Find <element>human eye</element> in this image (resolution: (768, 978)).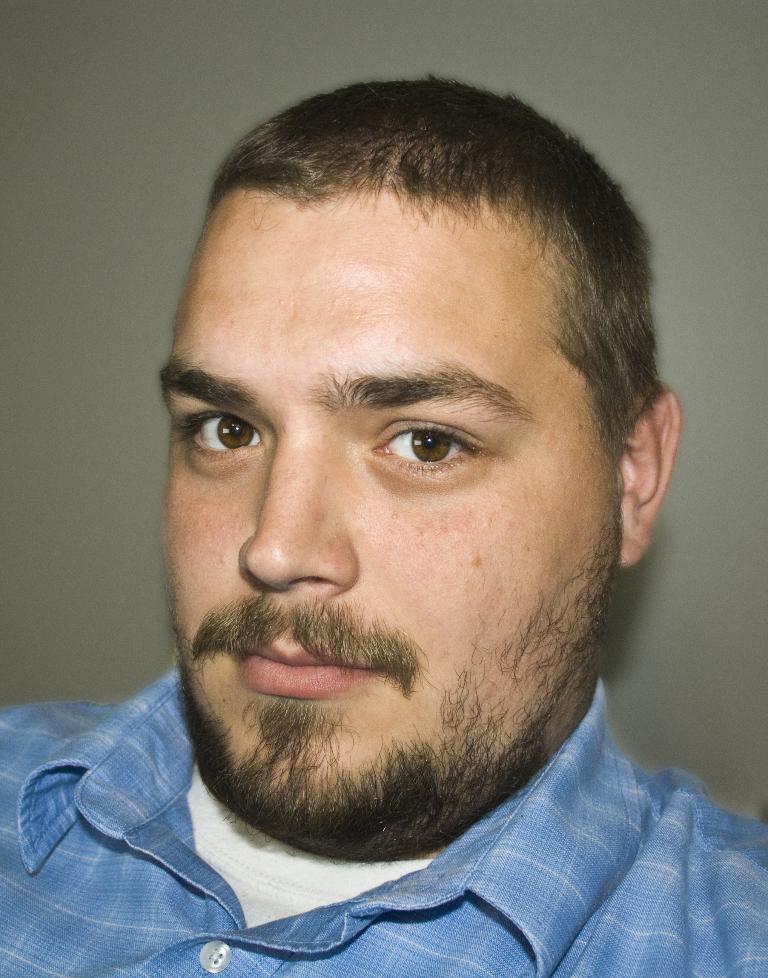
x1=373, y1=408, x2=494, y2=468.
